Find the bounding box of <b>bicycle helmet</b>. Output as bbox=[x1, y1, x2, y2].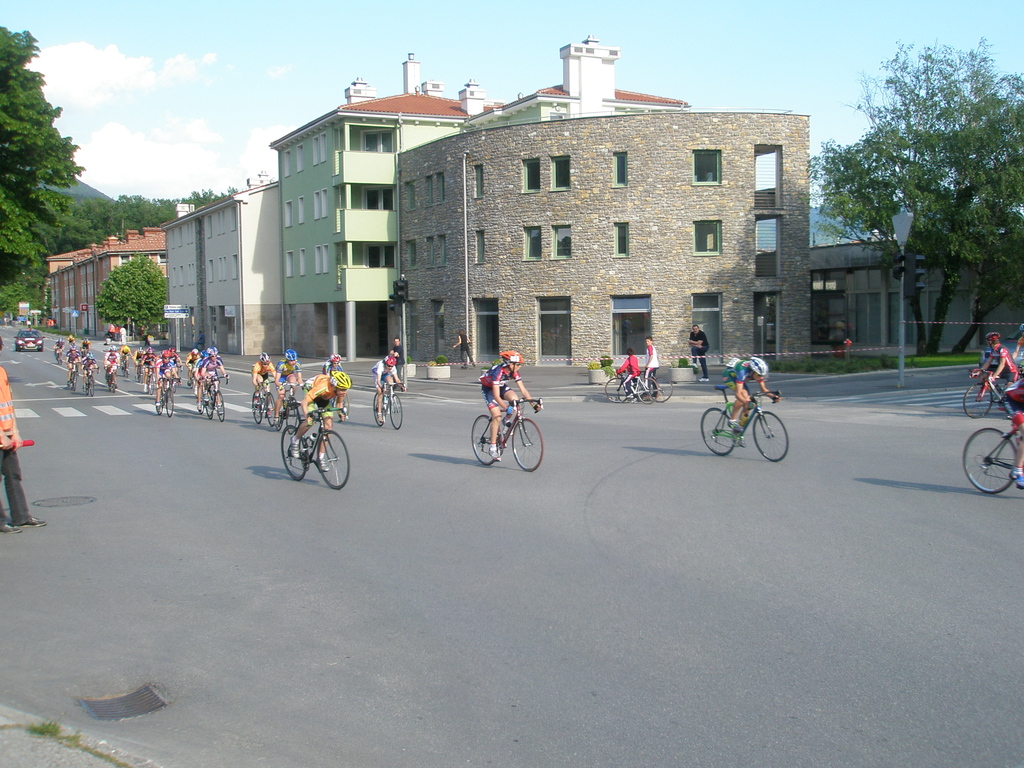
bbox=[333, 354, 339, 362].
